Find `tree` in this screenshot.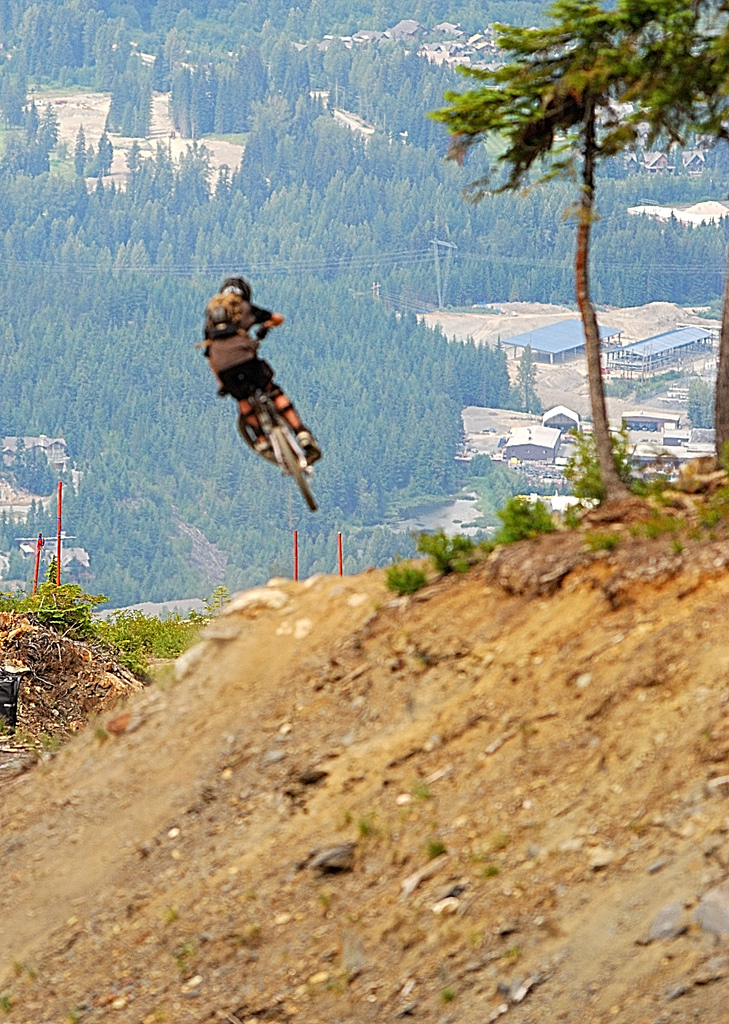
The bounding box for `tree` is 39,99,63,152.
